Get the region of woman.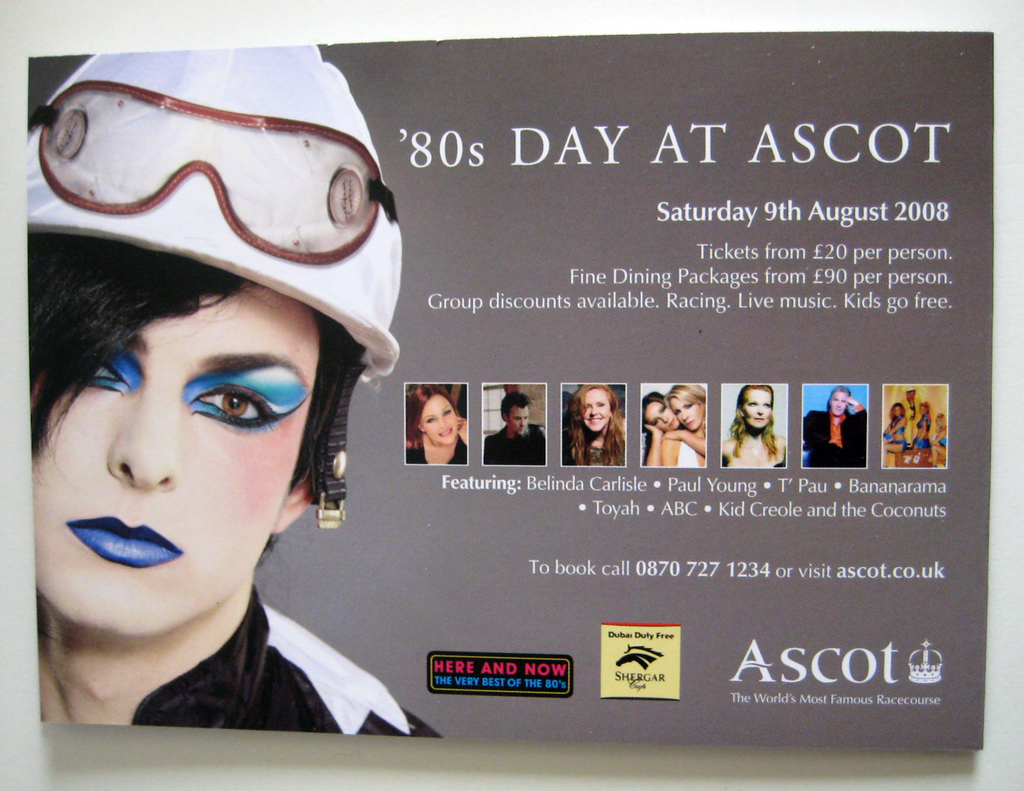
region(646, 395, 679, 440).
